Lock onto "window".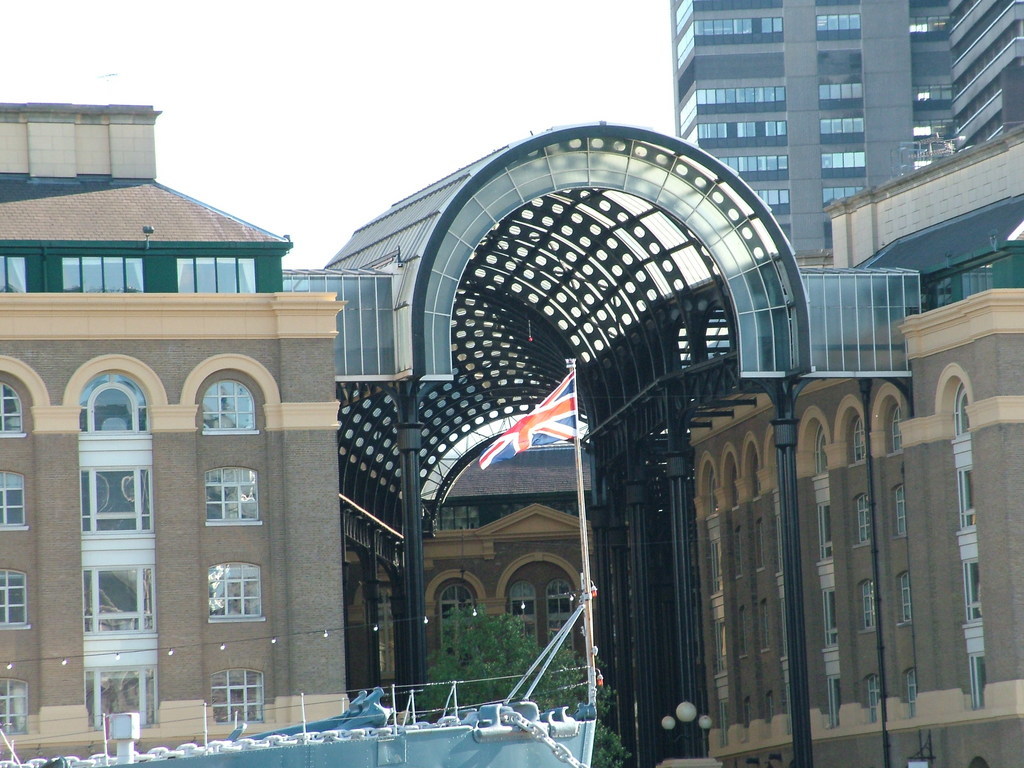
Locked: x1=68 y1=561 x2=143 y2=670.
